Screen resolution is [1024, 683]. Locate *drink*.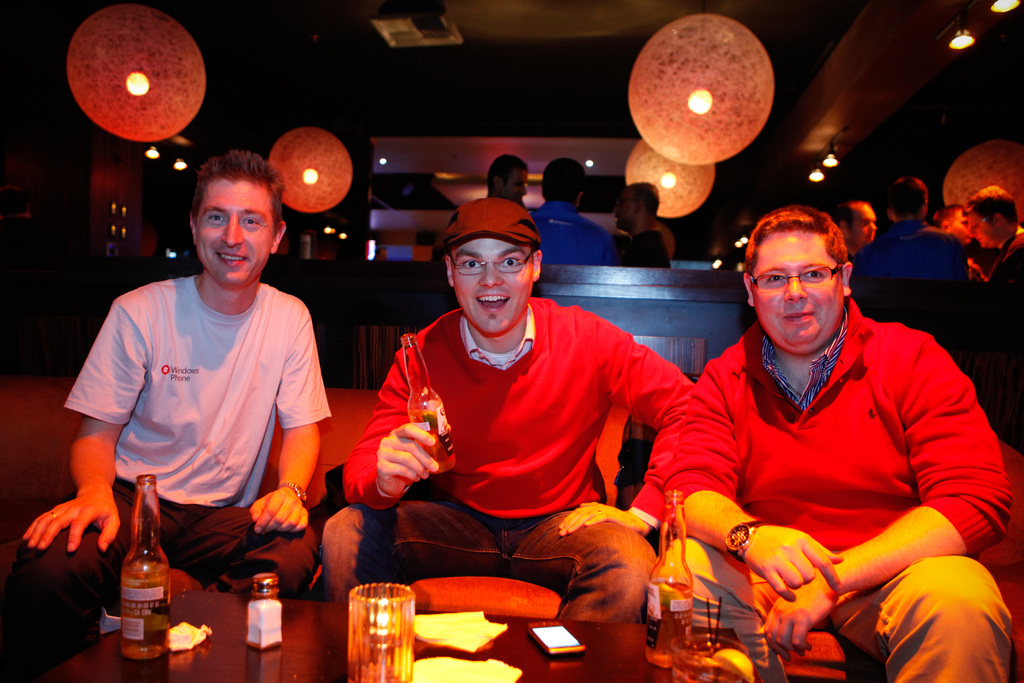
674, 634, 749, 682.
